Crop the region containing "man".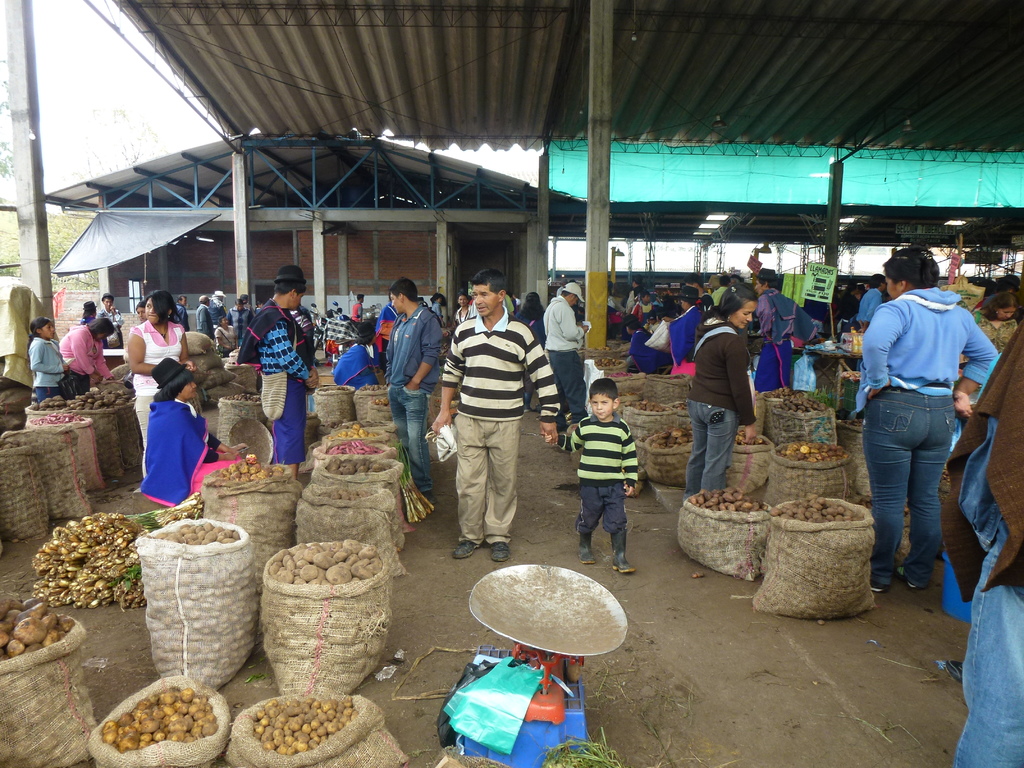
Crop region: crop(438, 284, 550, 572).
